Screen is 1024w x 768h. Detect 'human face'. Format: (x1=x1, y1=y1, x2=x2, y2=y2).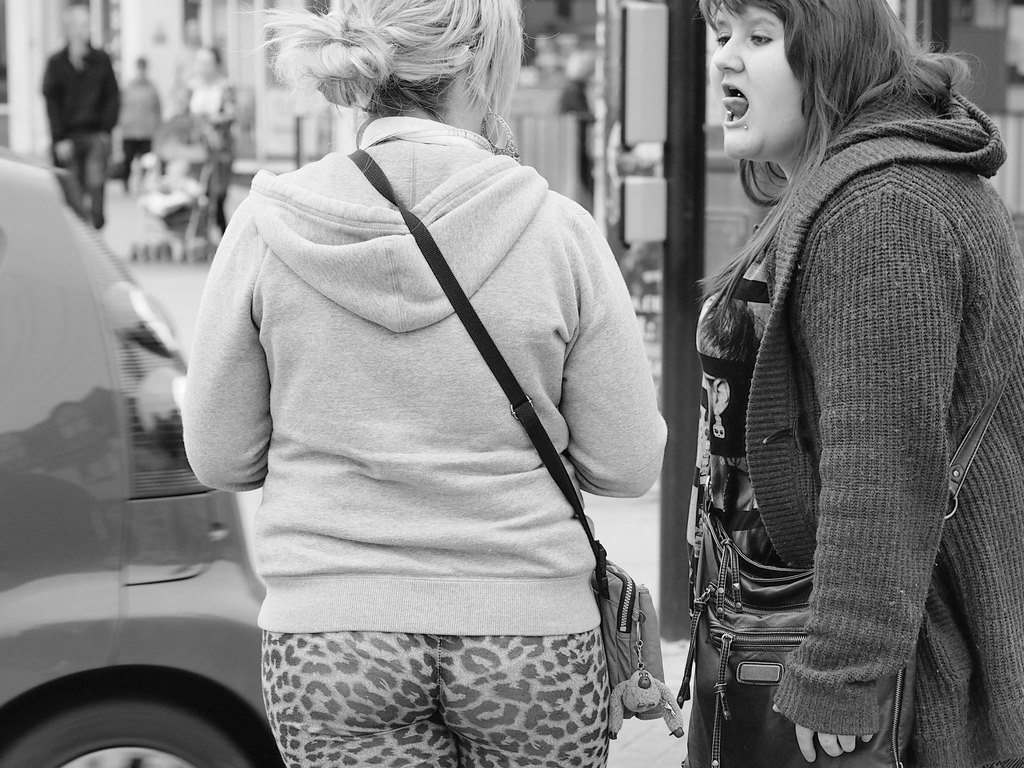
(x1=711, y1=3, x2=812, y2=163).
